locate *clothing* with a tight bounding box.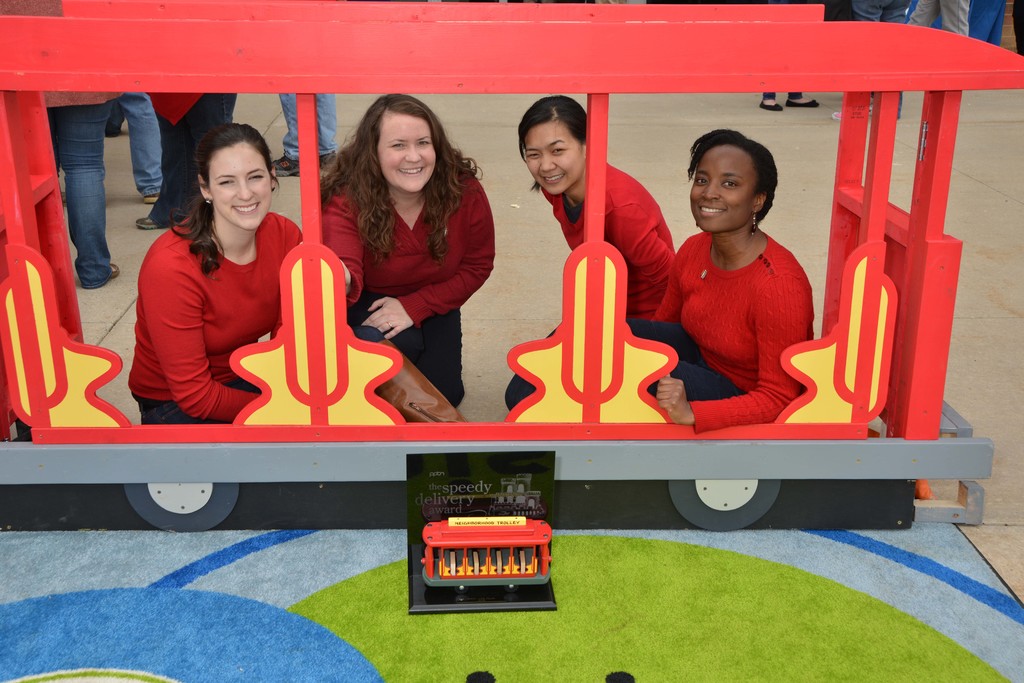
904 0 972 36.
